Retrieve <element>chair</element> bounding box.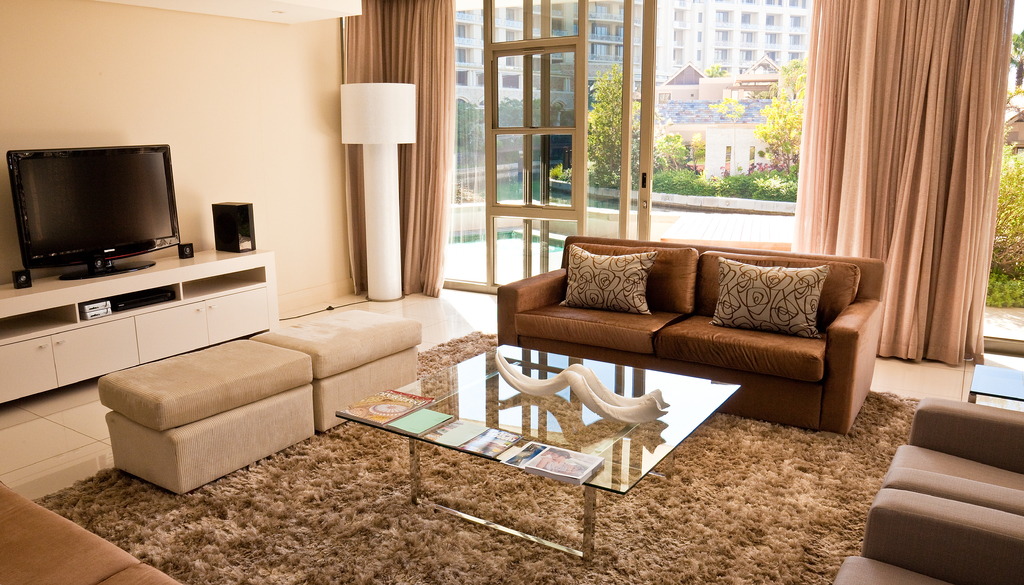
Bounding box: pyautogui.locateOnScreen(833, 487, 1023, 584).
